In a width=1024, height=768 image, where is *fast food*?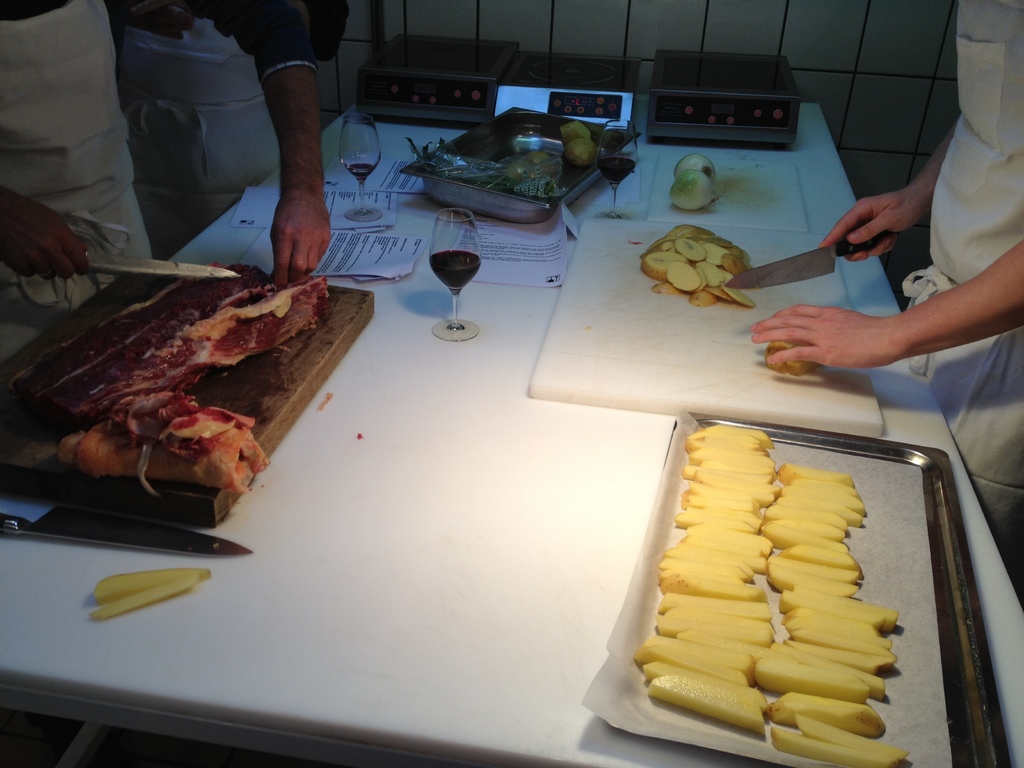
rect(697, 244, 732, 266).
